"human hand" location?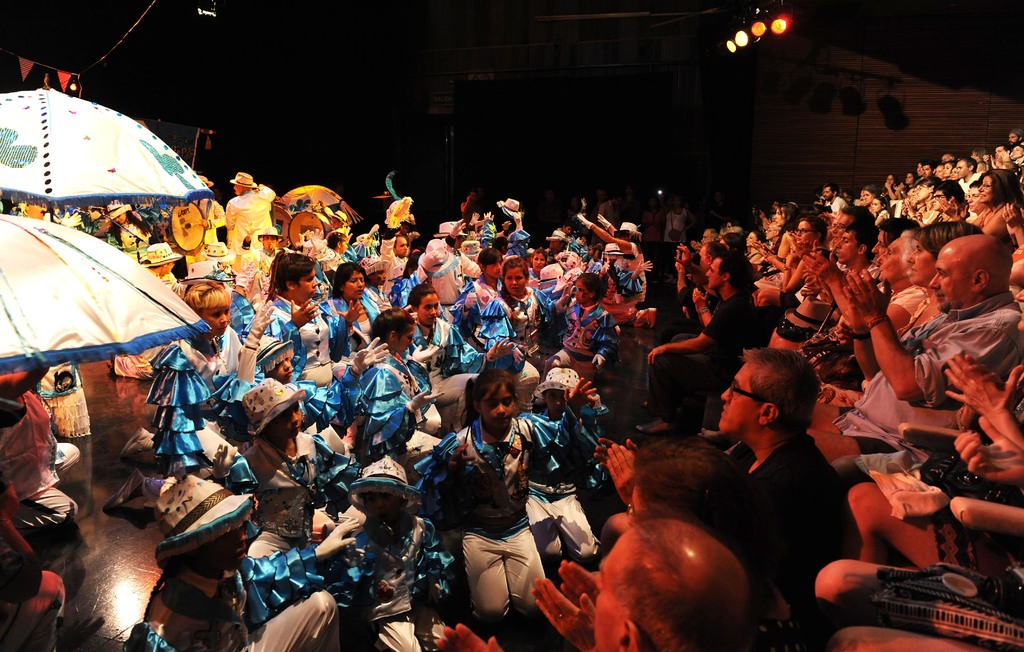
x1=593 y1=437 x2=639 y2=473
